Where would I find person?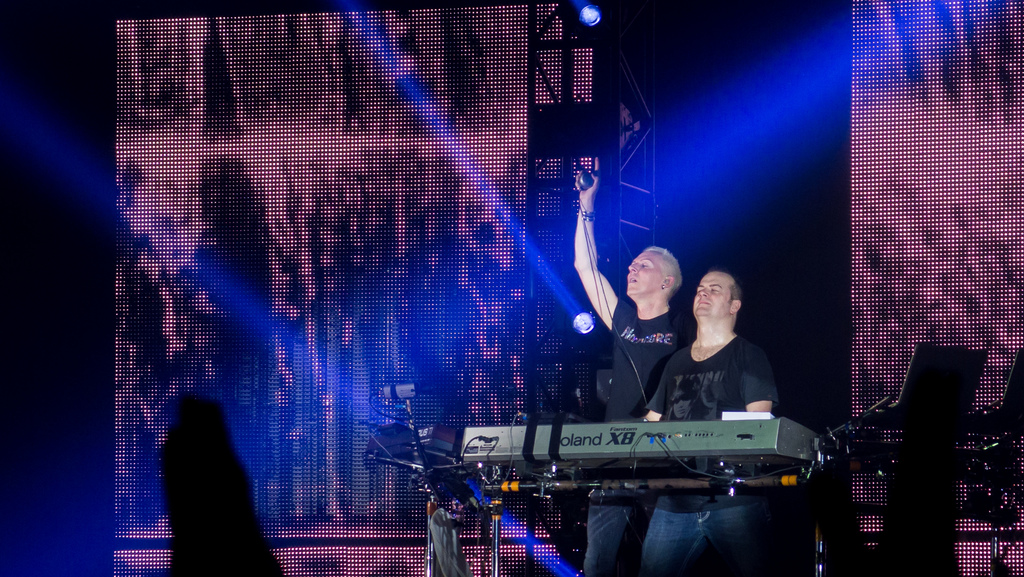
At detection(574, 164, 684, 576).
